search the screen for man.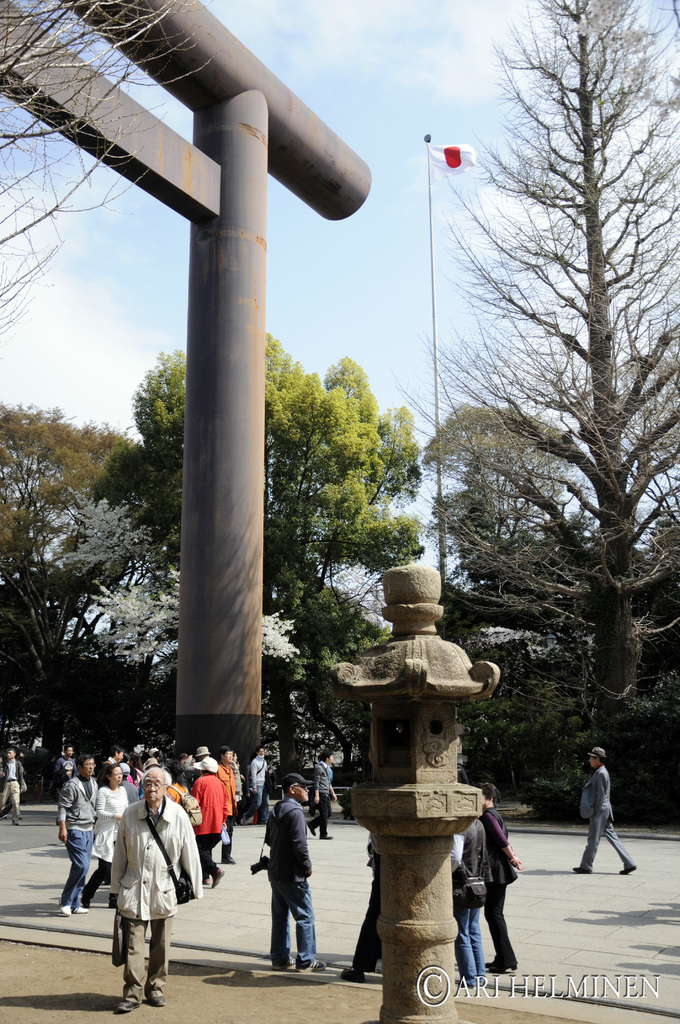
Found at (x1=192, y1=758, x2=225, y2=889).
